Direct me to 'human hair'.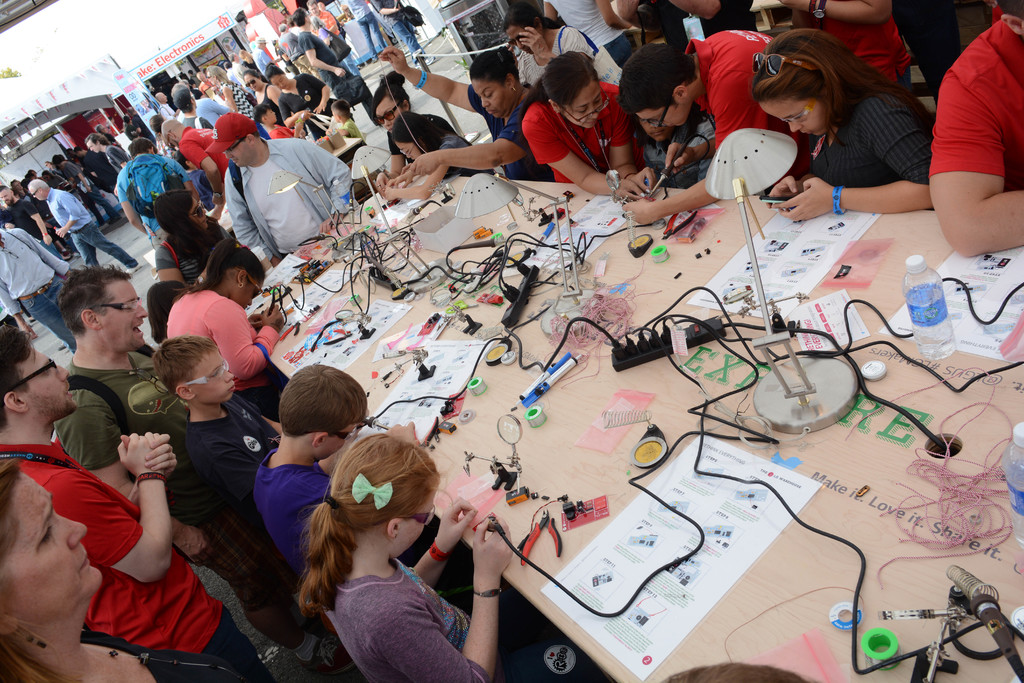
Direction: <bbox>540, 42, 595, 115</bbox>.
